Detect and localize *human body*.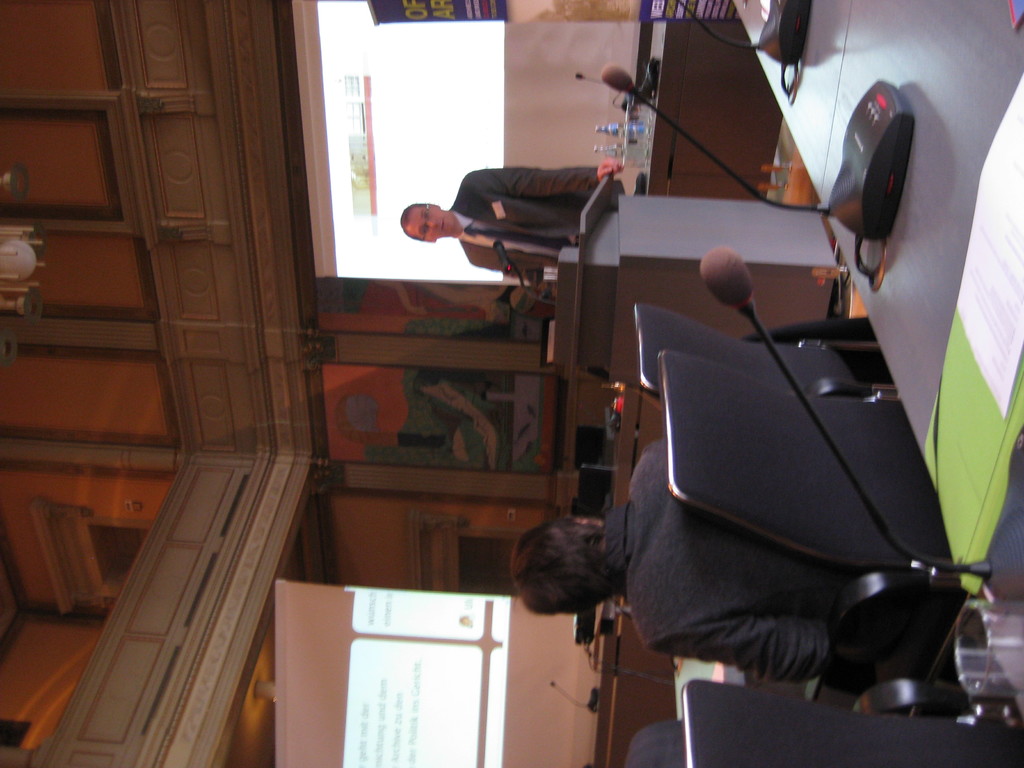
Localized at locate(624, 437, 853, 684).
